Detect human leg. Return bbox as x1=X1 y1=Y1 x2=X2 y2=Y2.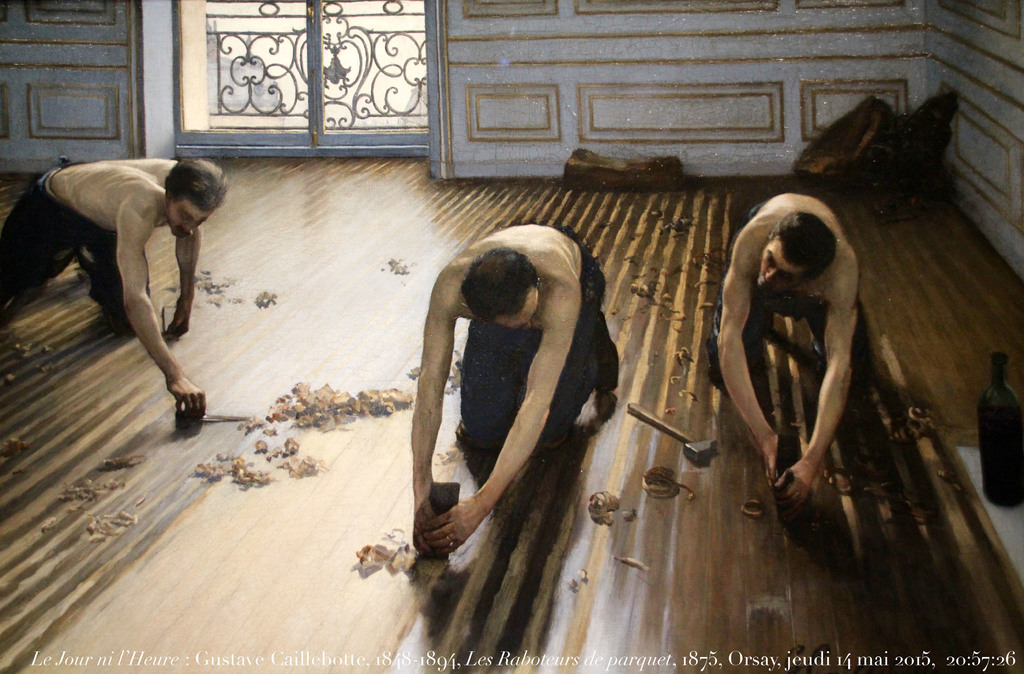
x1=712 y1=205 x2=778 y2=378.
